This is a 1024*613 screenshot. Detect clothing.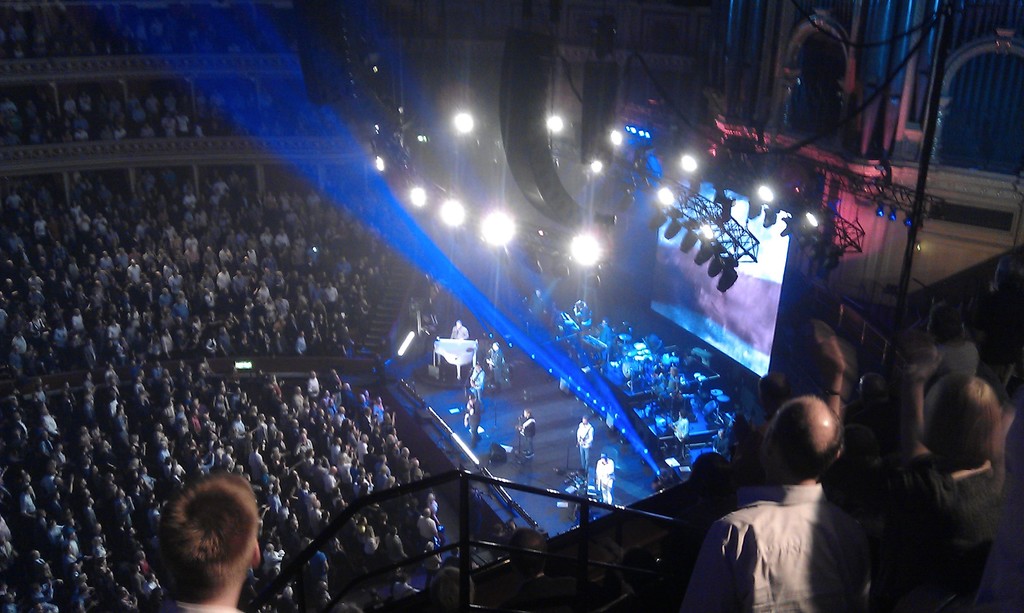
[left=672, top=484, right=874, bottom=612].
